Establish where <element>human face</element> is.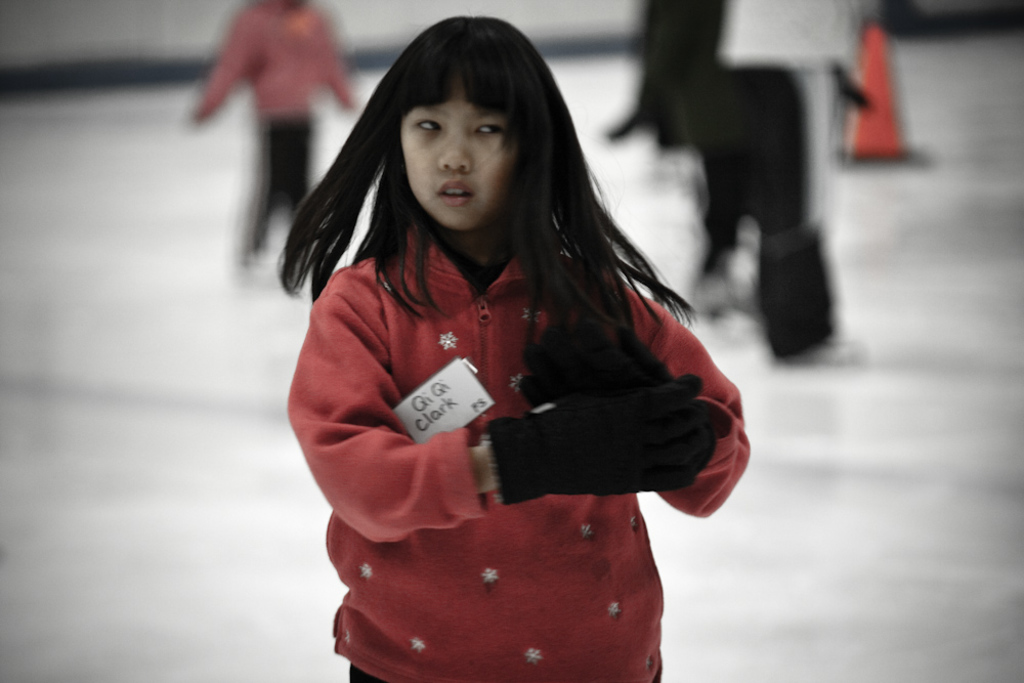
Established at (left=399, top=94, right=520, bottom=231).
